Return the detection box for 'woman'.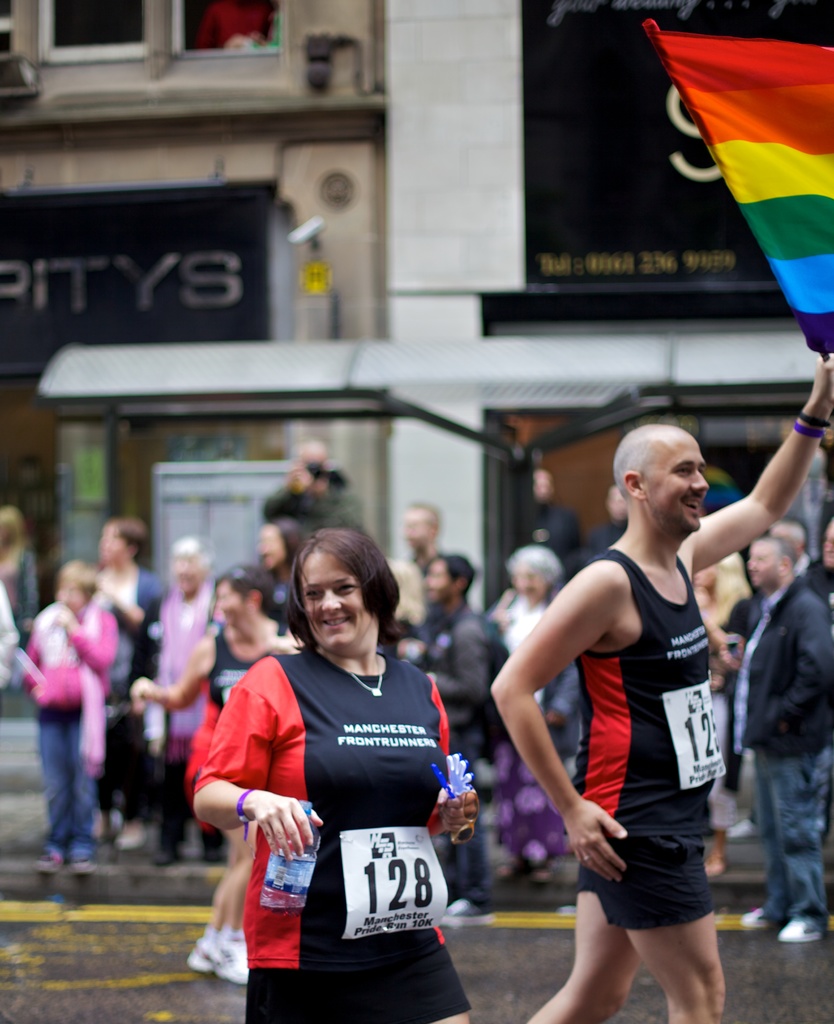
(77,512,170,850).
